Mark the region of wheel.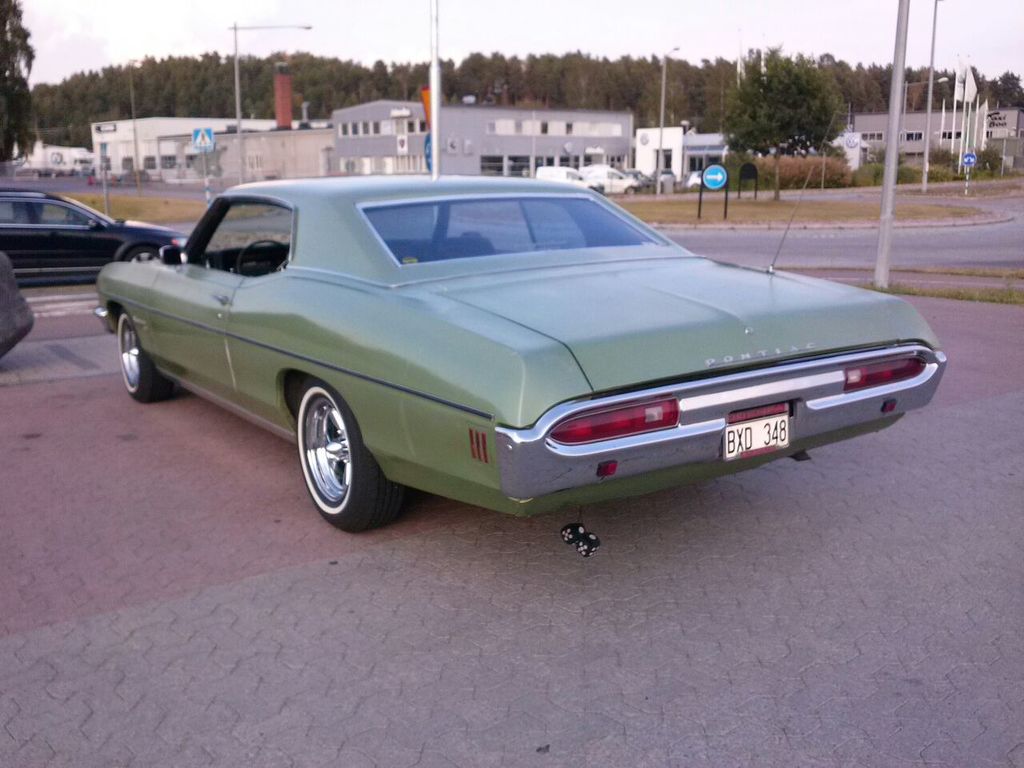
Region: x1=287, y1=383, x2=407, y2=533.
